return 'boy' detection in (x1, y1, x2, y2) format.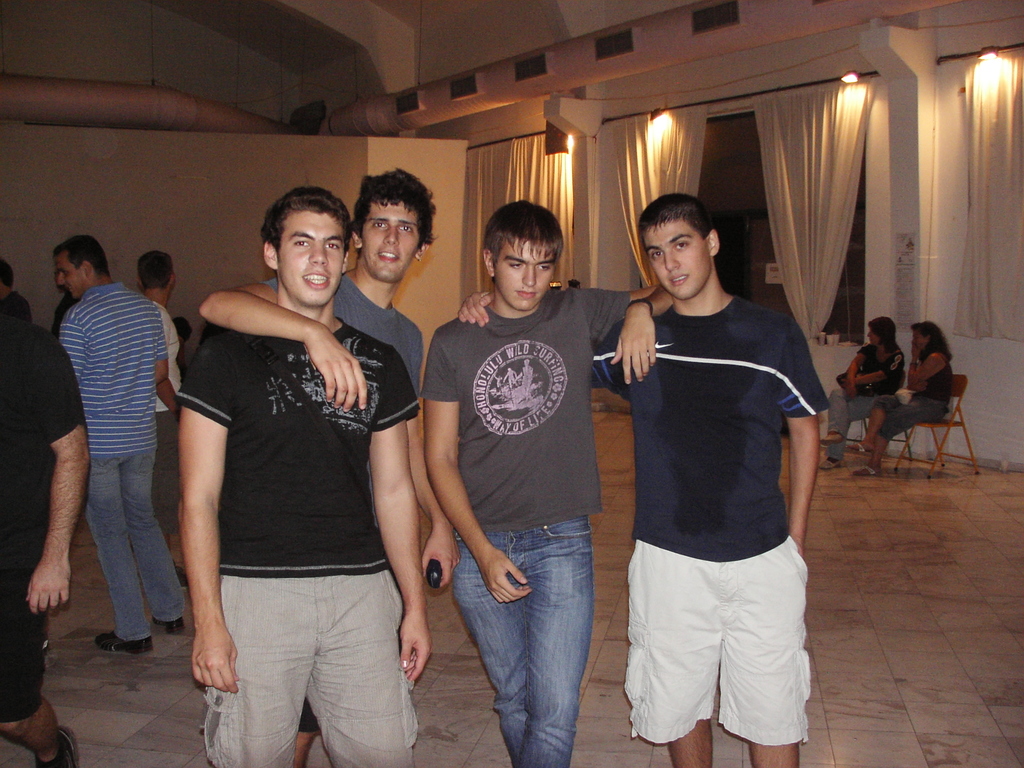
(175, 185, 420, 767).
